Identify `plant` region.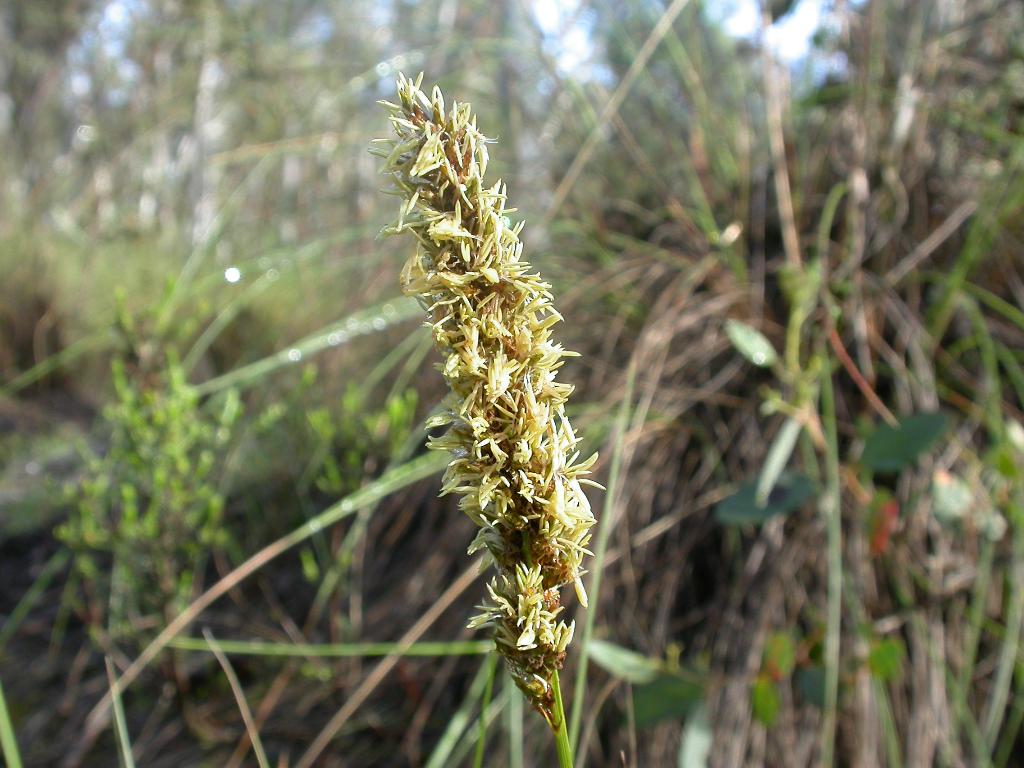
Region: bbox=(33, 22, 995, 762).
